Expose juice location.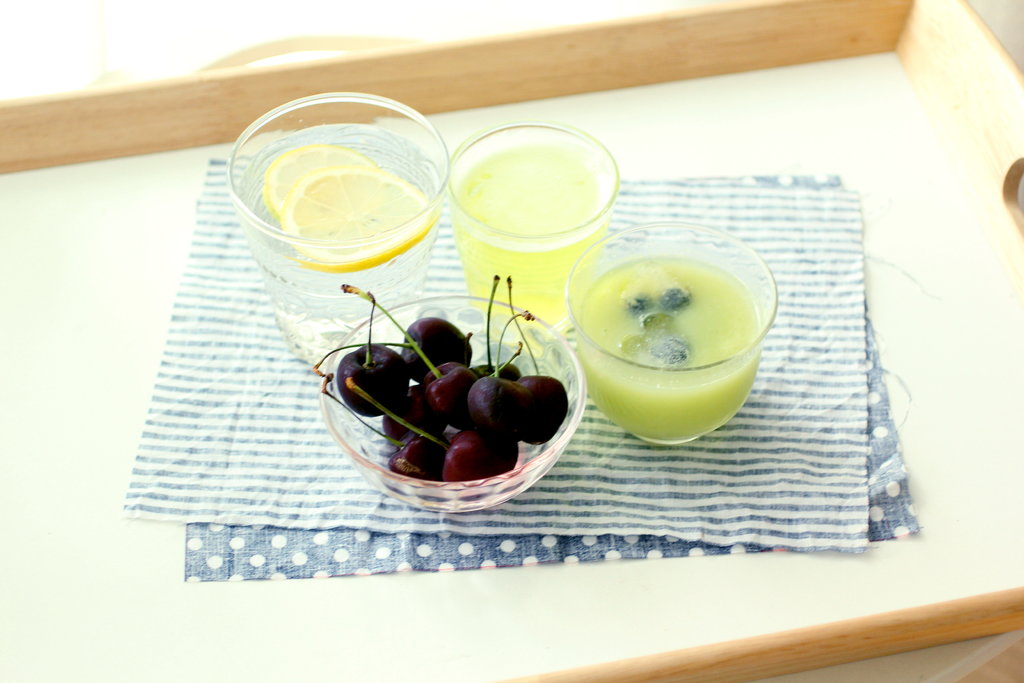
Exposed at 561, 243, 785, 440.
